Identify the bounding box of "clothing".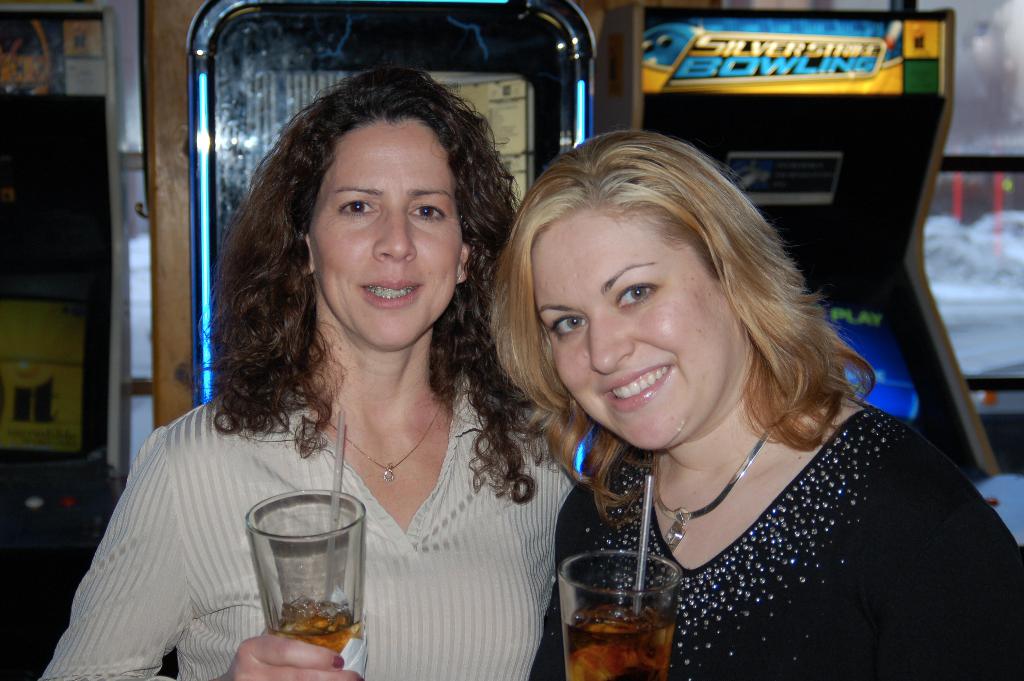
select_region(38, 381, 575, 680).
